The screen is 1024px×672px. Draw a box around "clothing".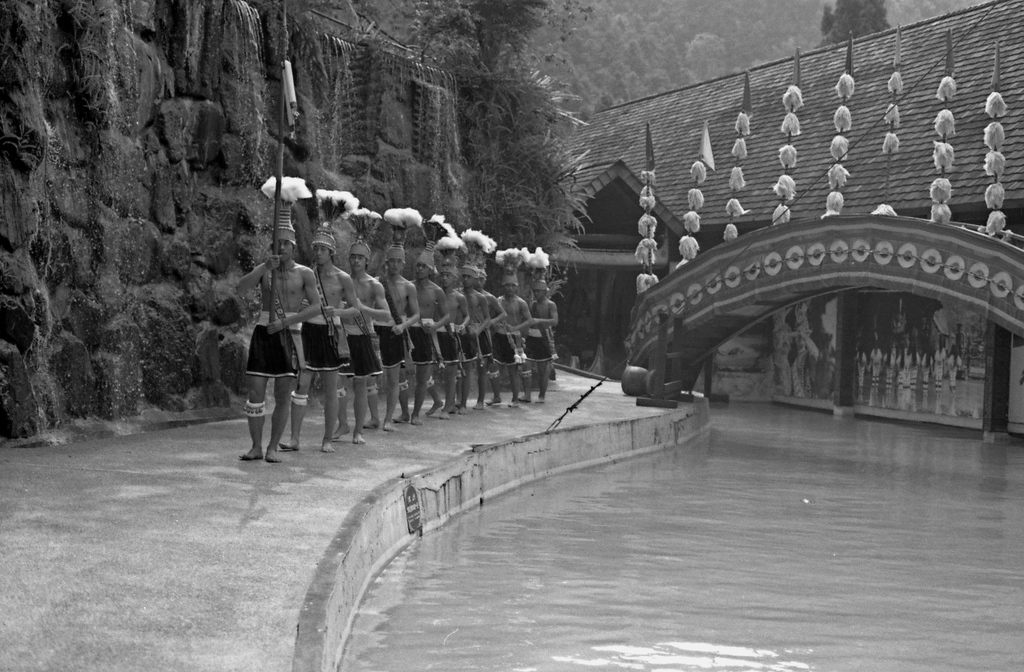
[x1=246, y1=311, x2=305, y2=376].
